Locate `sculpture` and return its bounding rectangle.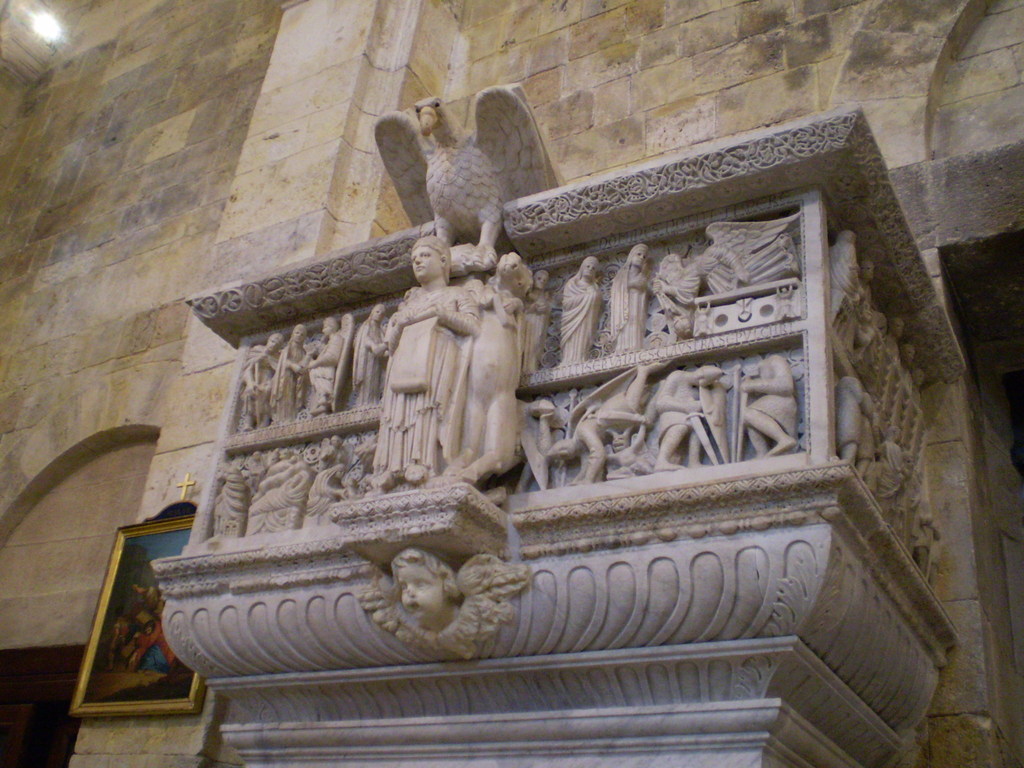
Rect(741, 356, 796, 456).
